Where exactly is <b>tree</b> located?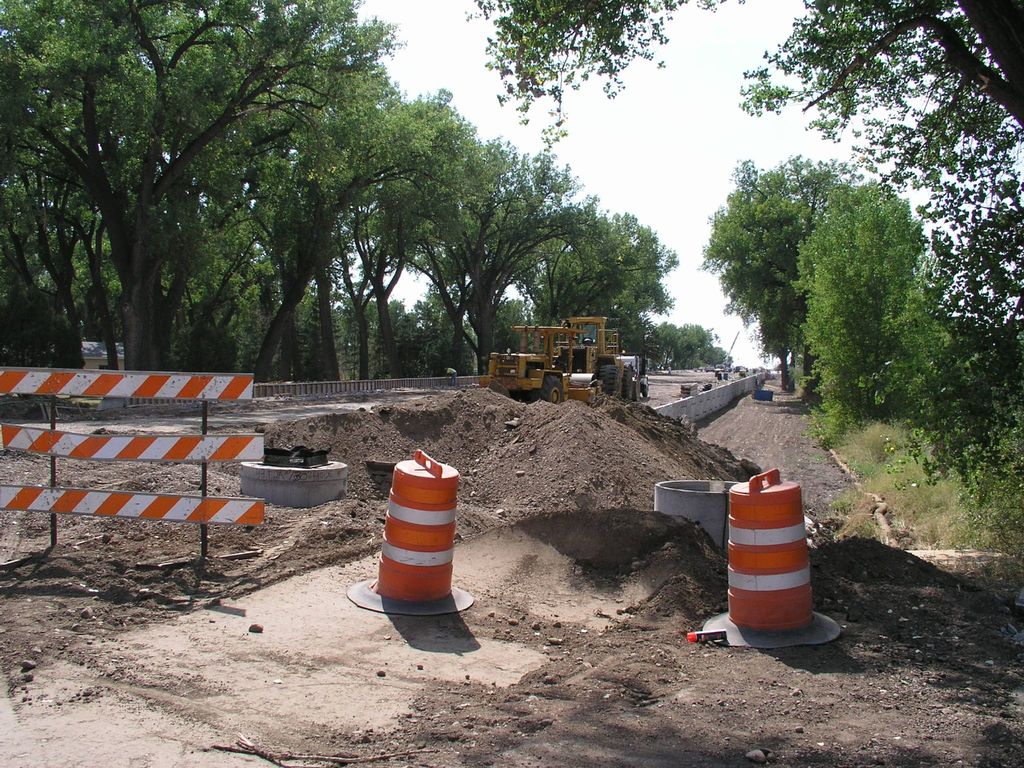
Its bounding box is 785/175/936/417.
